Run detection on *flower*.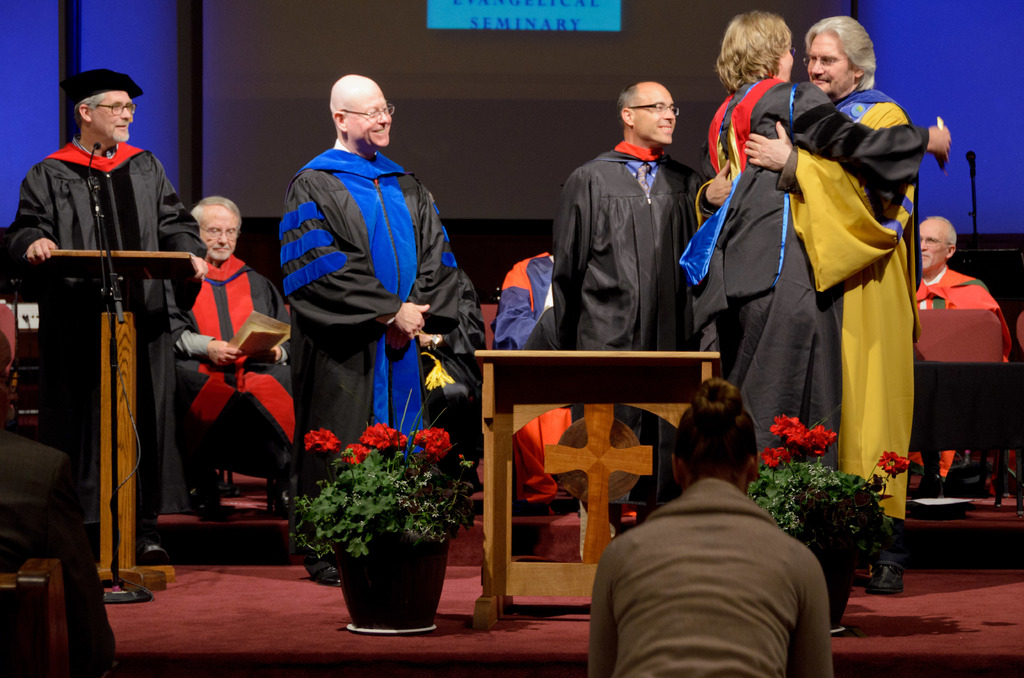
Result: 759:441:799:472.
